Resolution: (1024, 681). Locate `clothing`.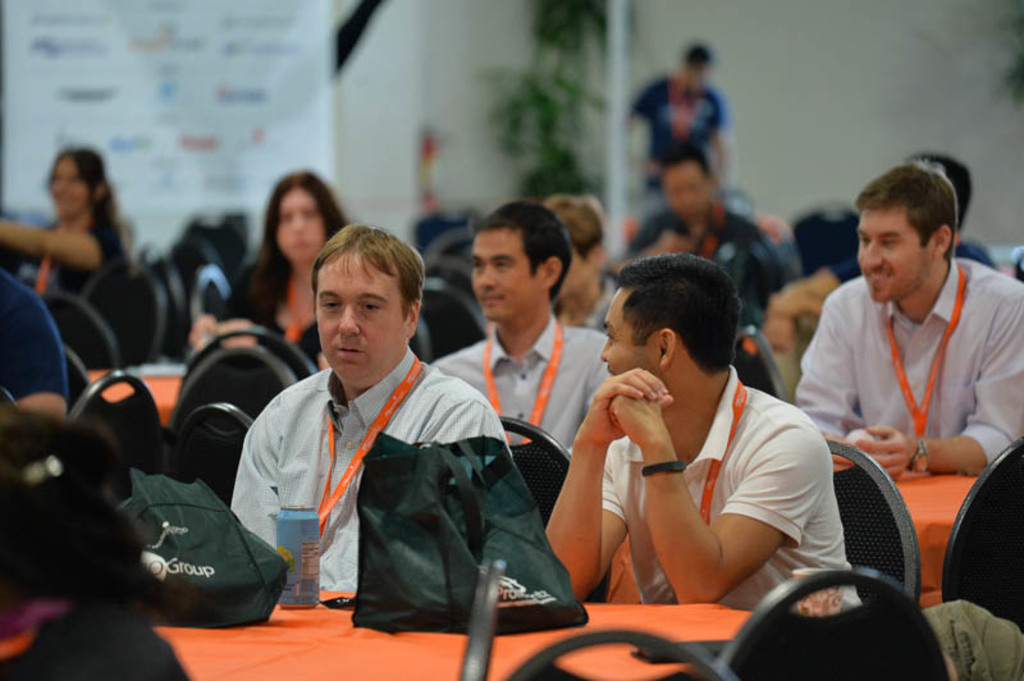
box=[15, 225, 134, 307].
